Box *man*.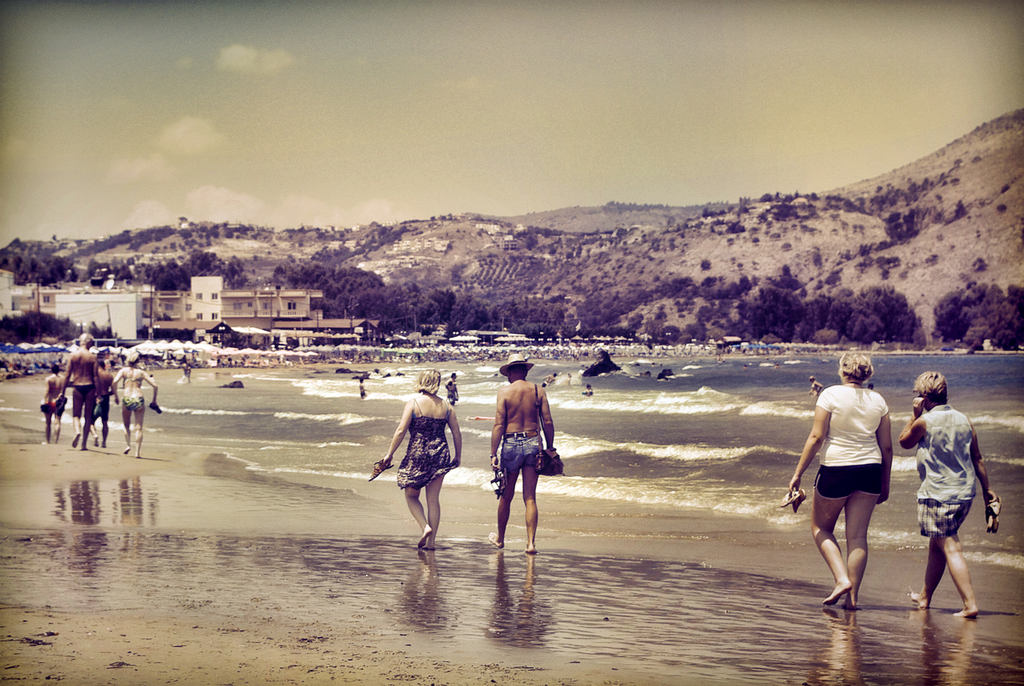
pyautogui.locateOnScreen(483, 356, 570, 568).
